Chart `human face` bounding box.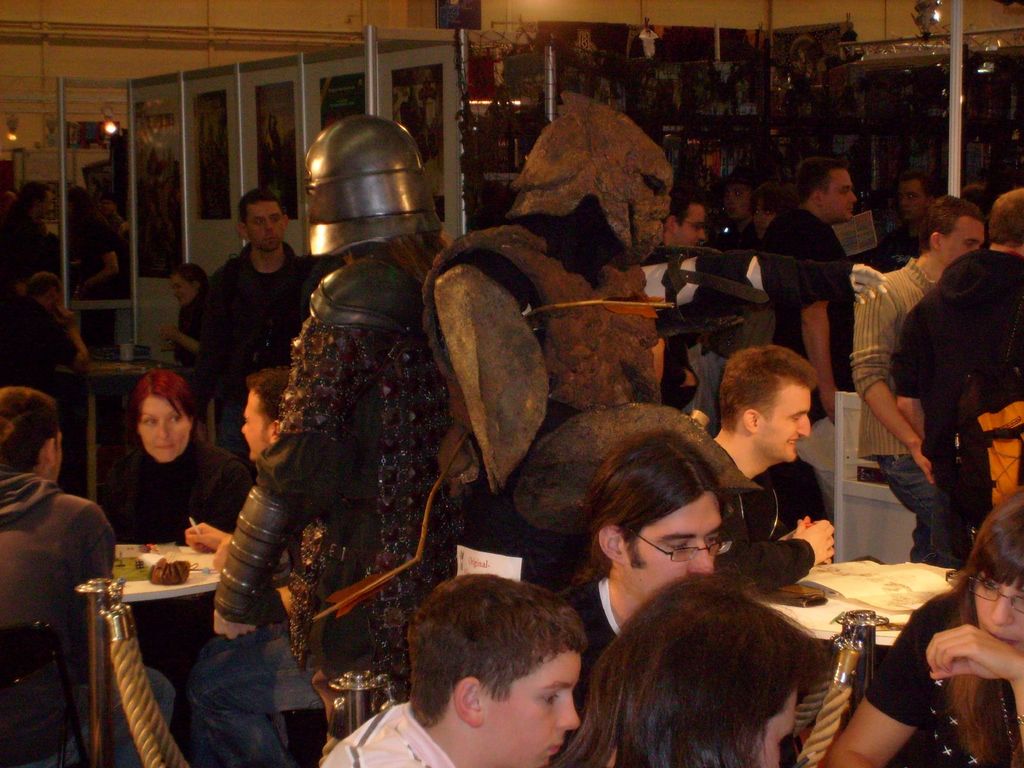
Charted: x1=139, y1=395, x2=192, y2=463.
